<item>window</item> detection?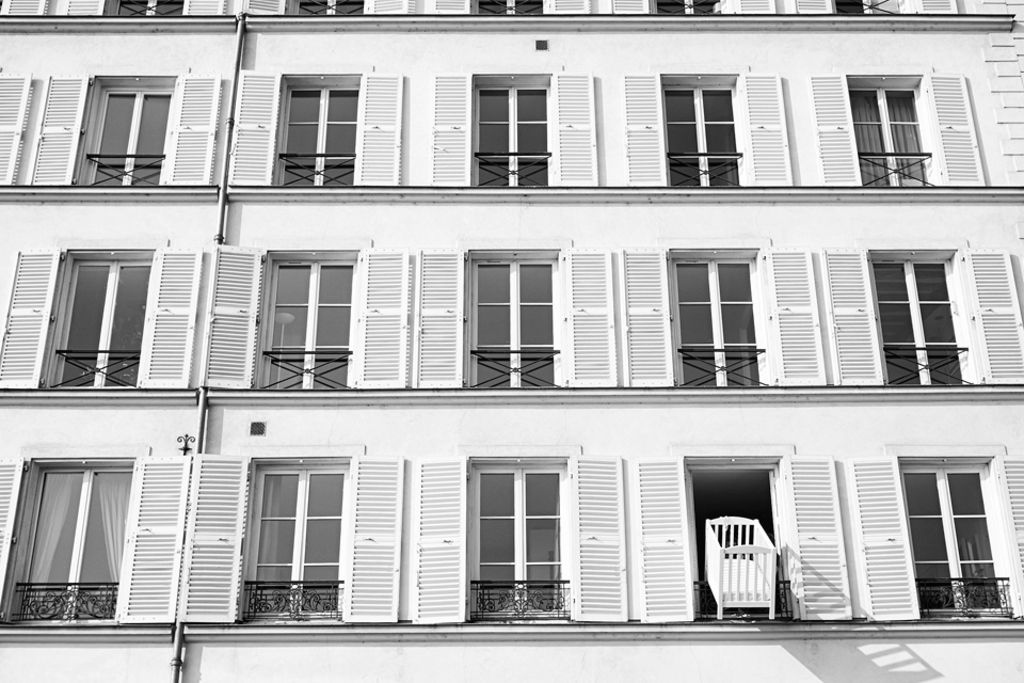
866/247/985/390
